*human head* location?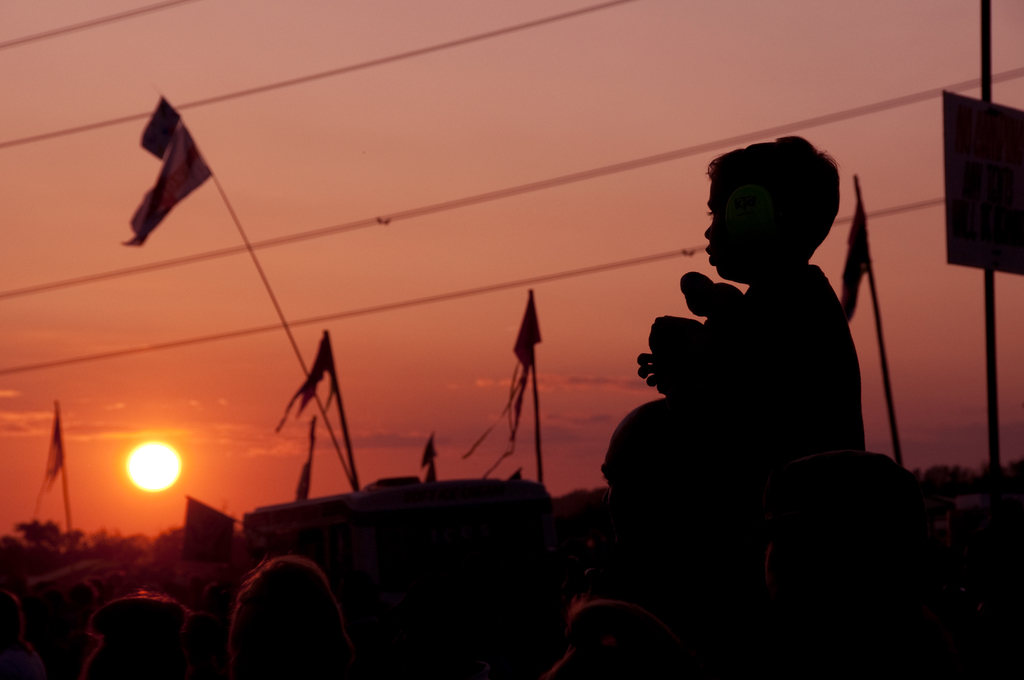
84, 590, 192, 679
